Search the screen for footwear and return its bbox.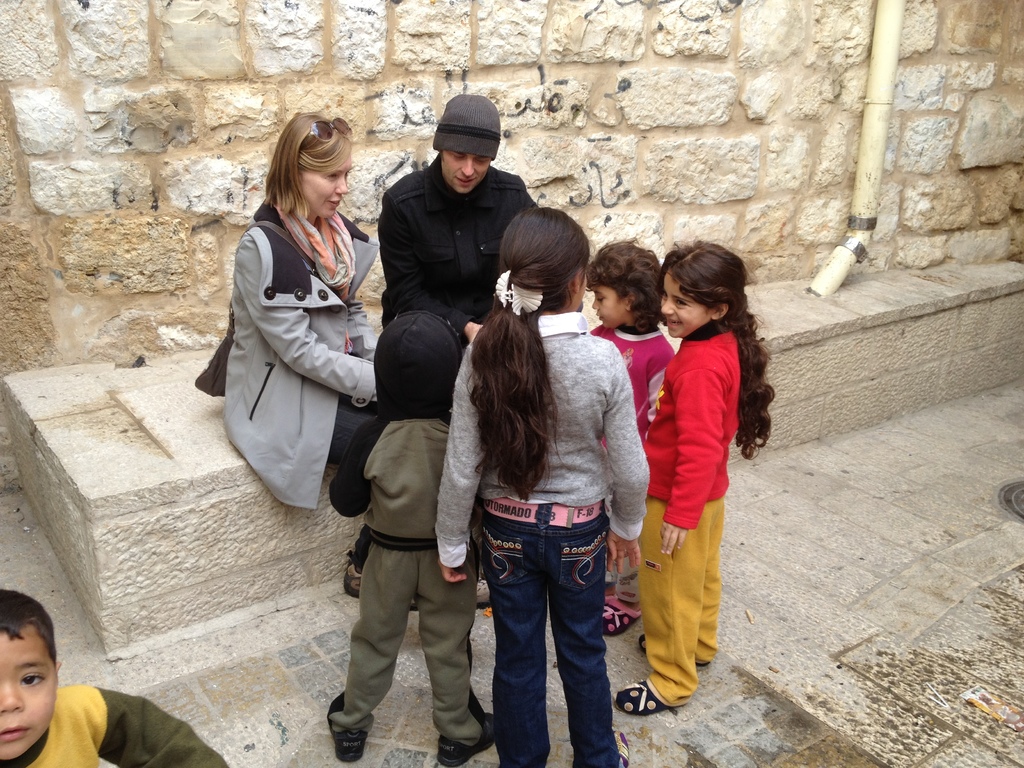
Found: box(613, 676, 678, 719).
